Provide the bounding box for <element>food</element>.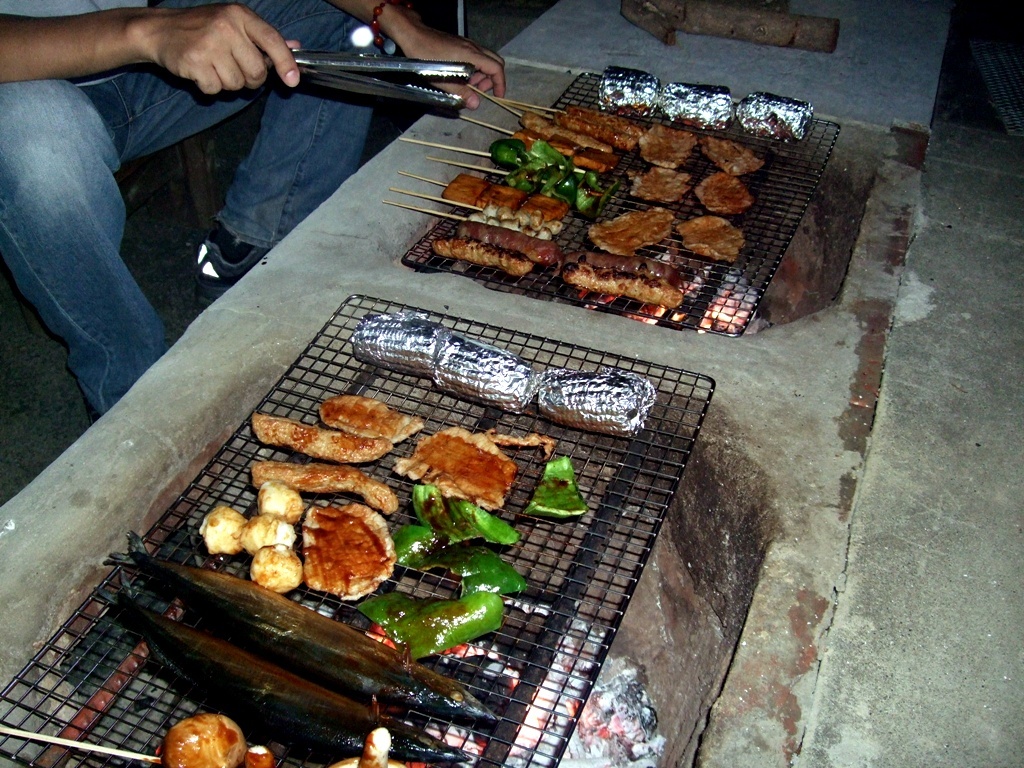
rect(326, 723, 406, 767).
